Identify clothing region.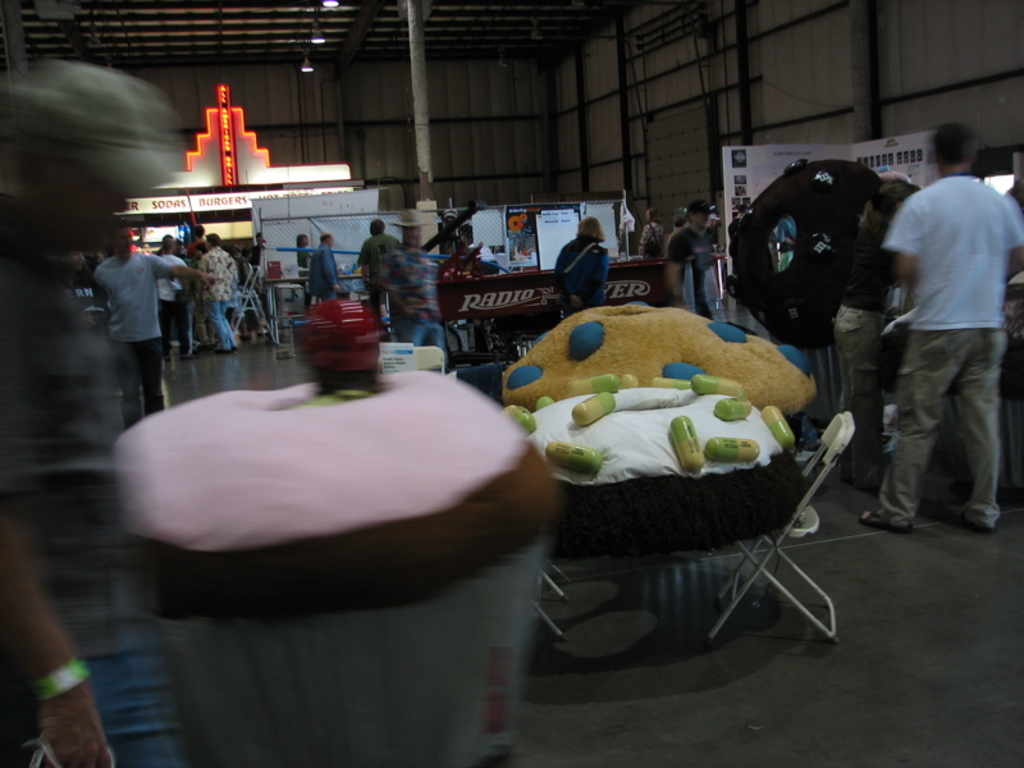
Region: (668,221,722,317).
